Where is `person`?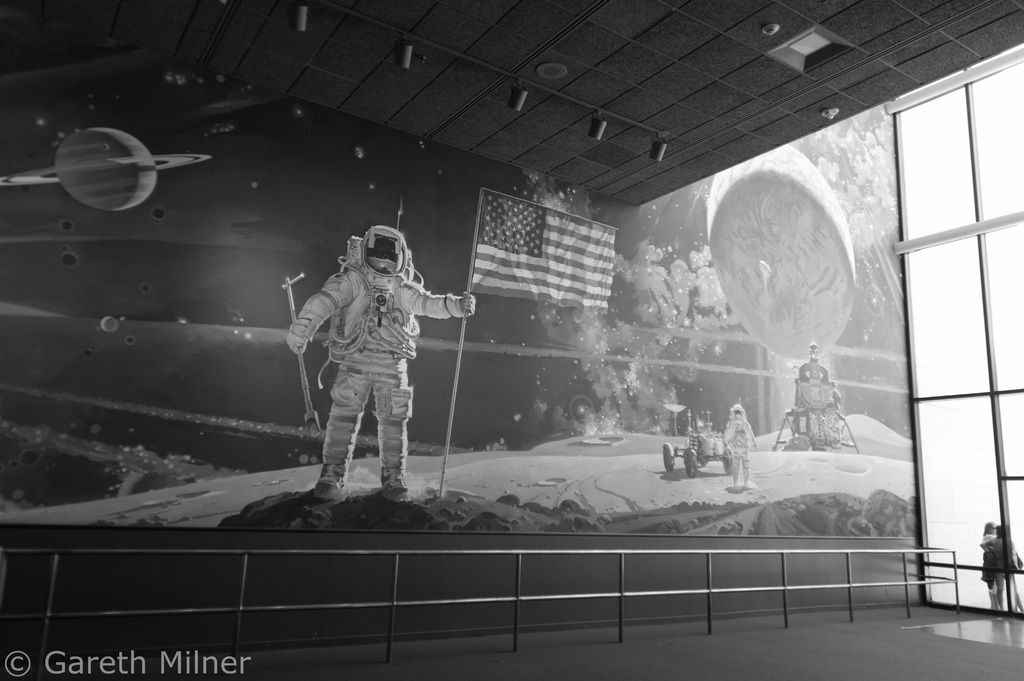
300:232:462:531.
